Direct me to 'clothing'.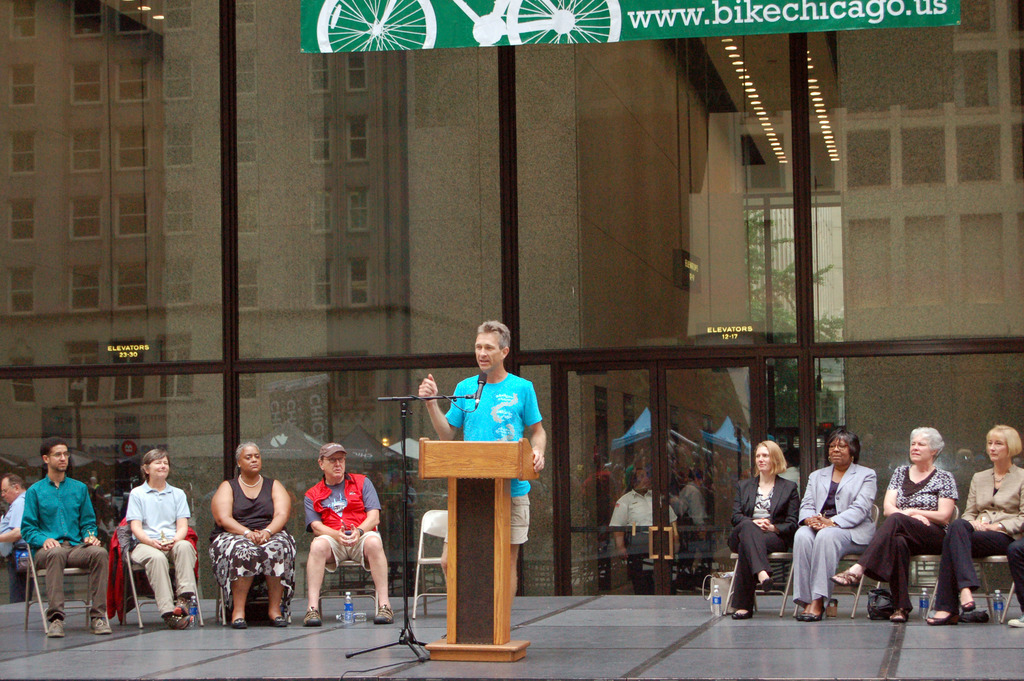
Direction: locate(1010, 537, 1023, 615).
